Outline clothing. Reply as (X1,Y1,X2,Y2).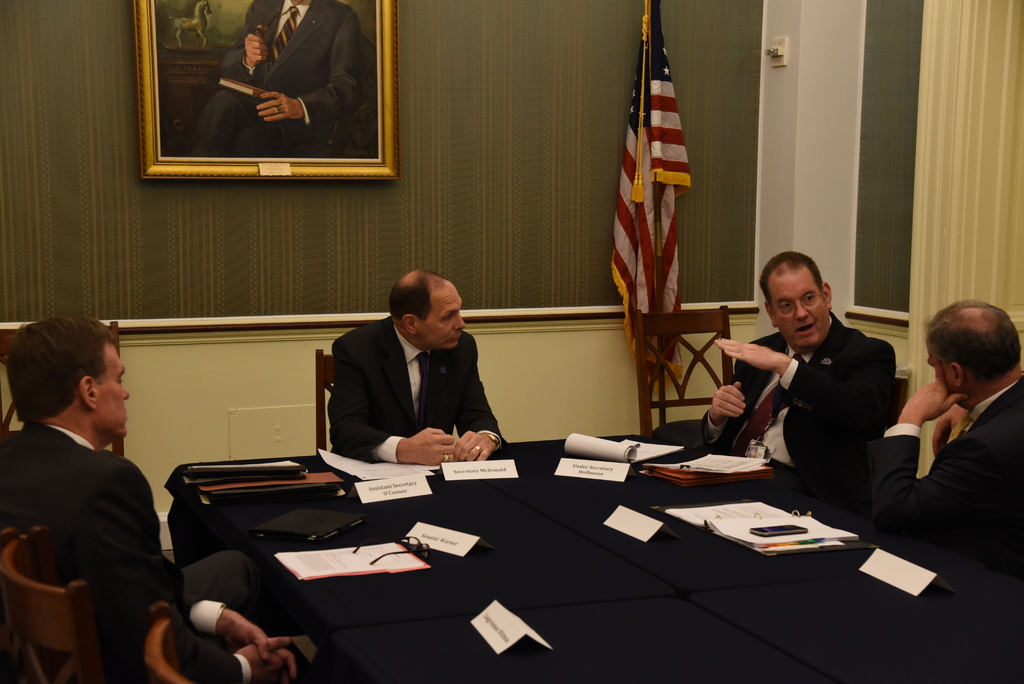
(204,0,372,156).
